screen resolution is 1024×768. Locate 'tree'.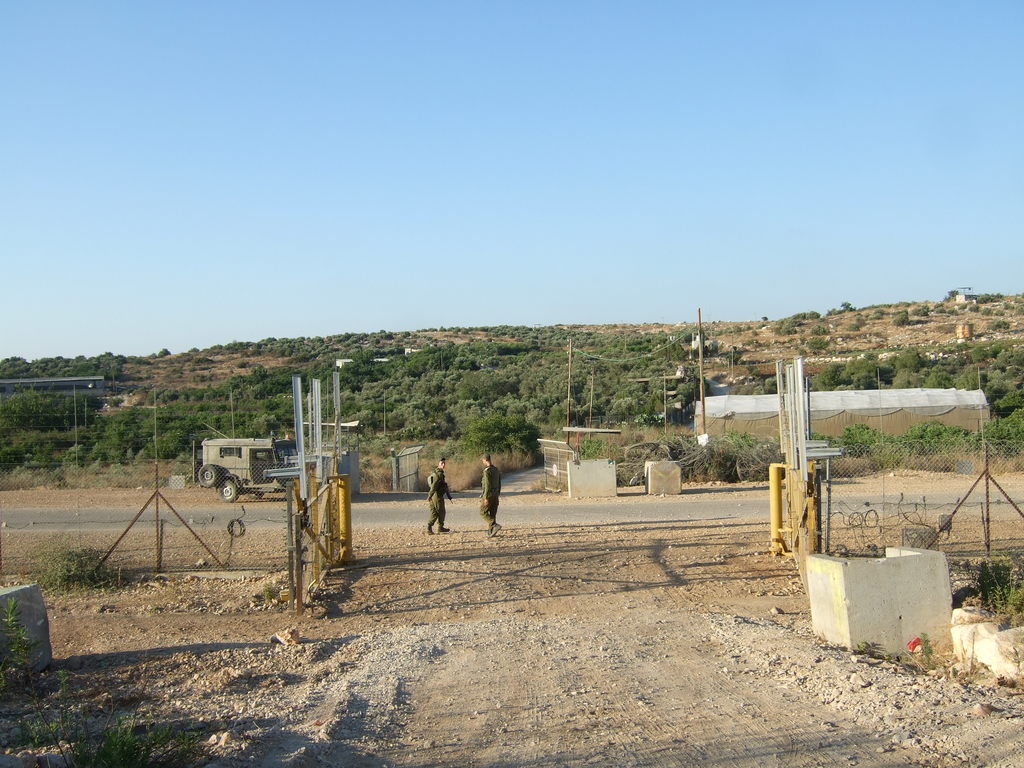
893 371 927 390.
